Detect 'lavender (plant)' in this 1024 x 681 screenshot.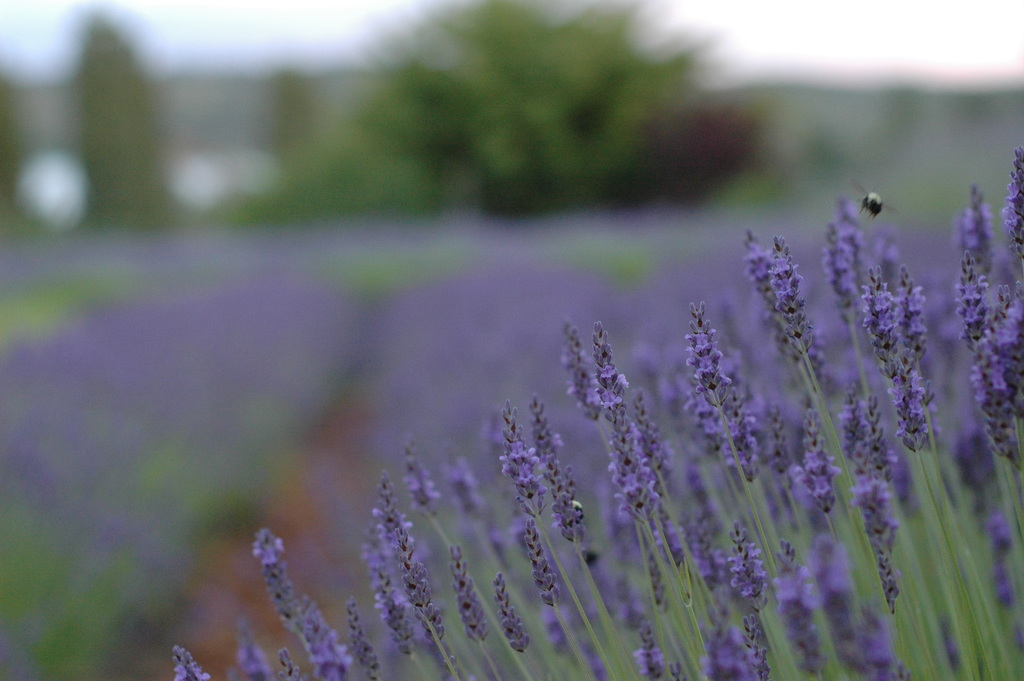
Detection: locate(446, 554, 492, 680).
